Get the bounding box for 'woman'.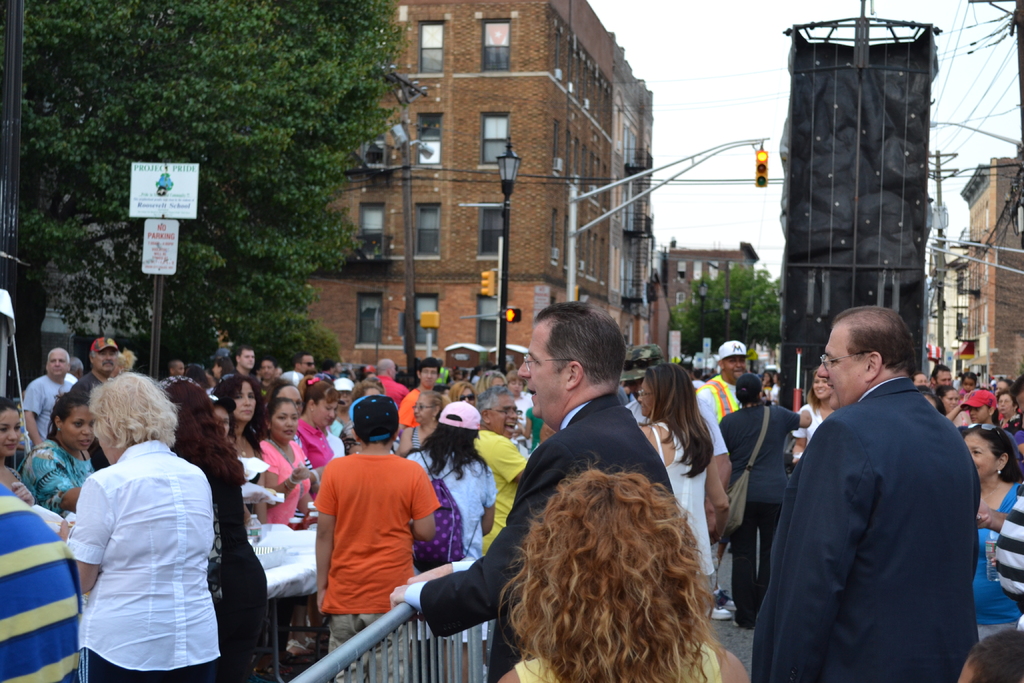
pyautogui.locateOnScreen(254, 397, 314, 527).
